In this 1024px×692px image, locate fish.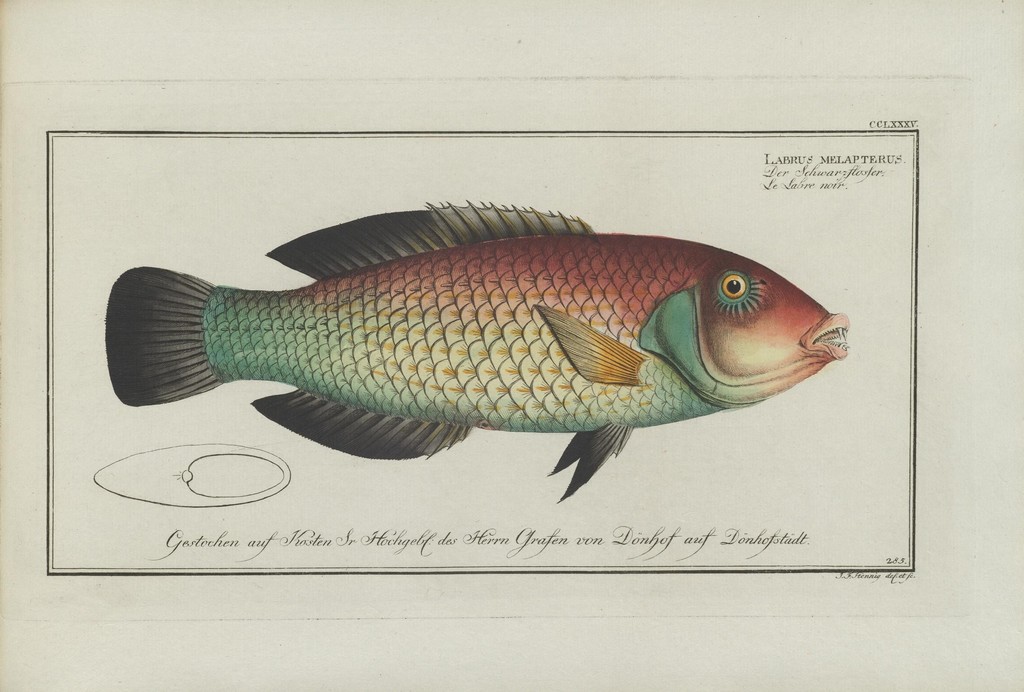
Bounding box: [left=95, top=209, right=847, bottom=502].
